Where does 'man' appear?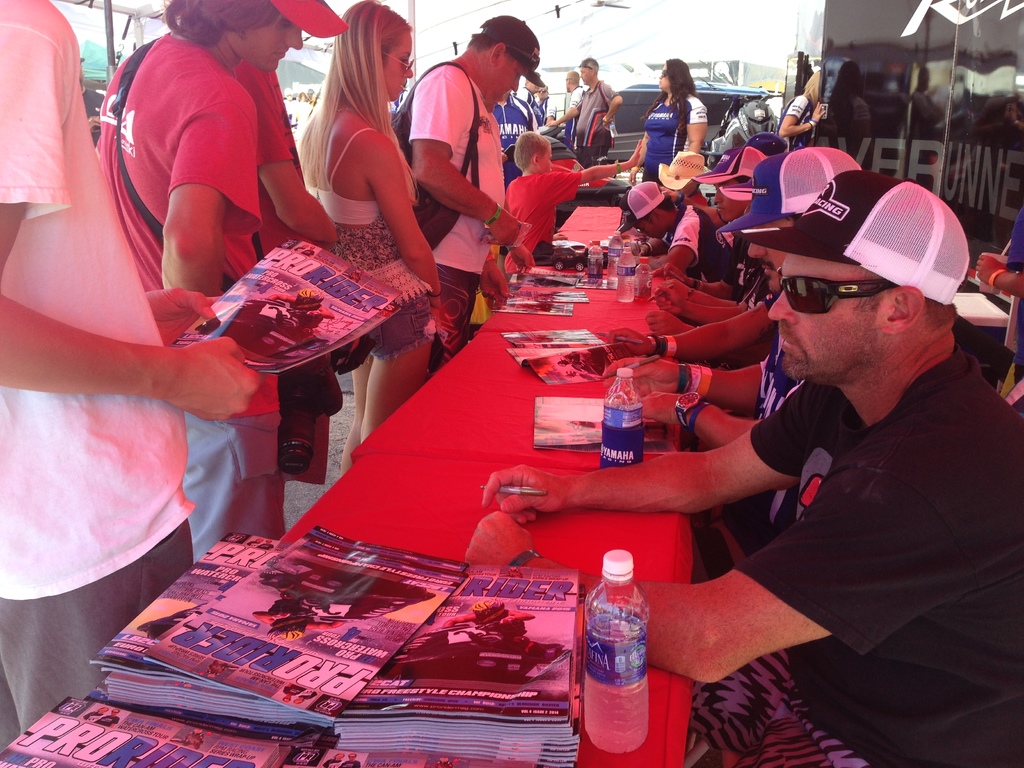
Appears at x1=404 y1=12 x2=547 y2=384.
